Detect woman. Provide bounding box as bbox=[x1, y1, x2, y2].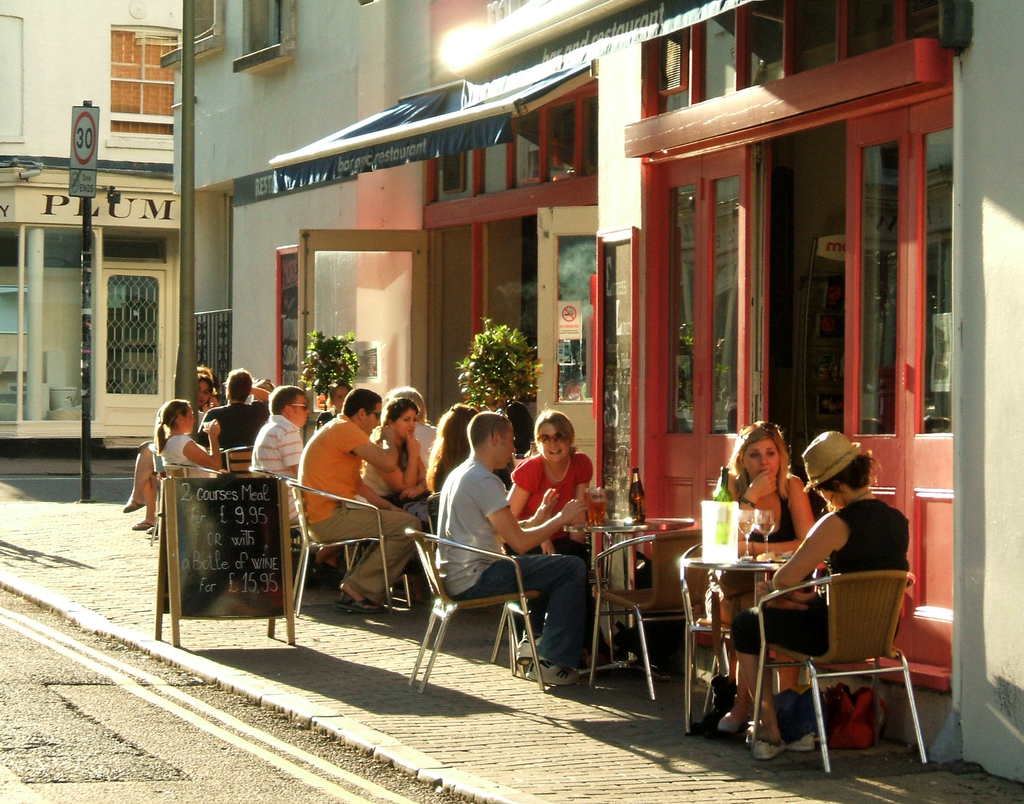
bbox=[315, 382, 354, 425].
